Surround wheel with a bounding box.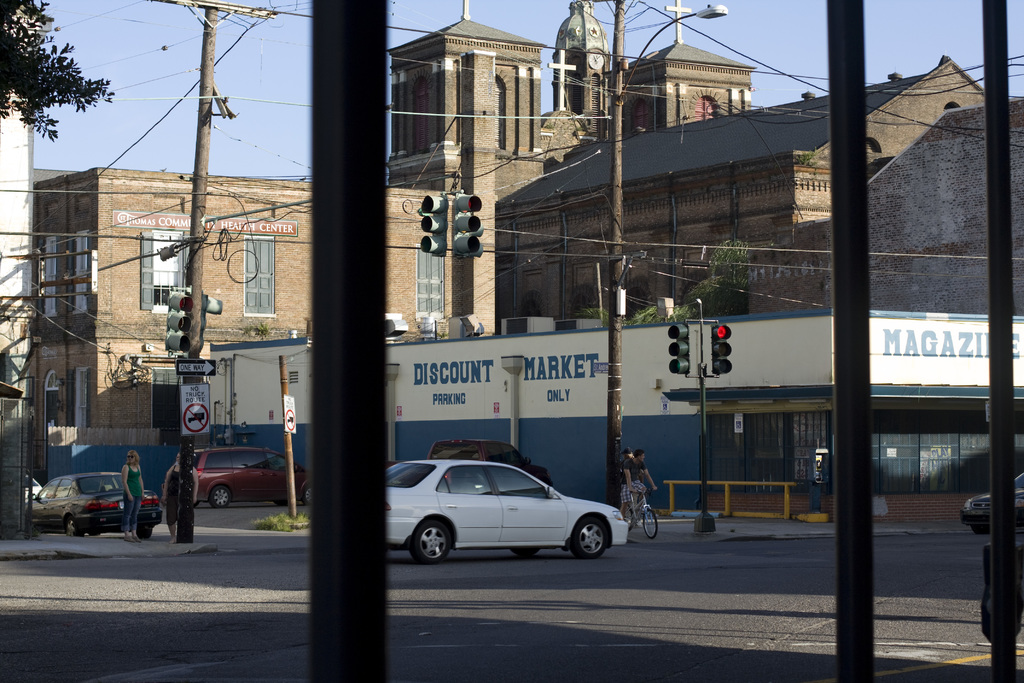
detection(300, 482, 309, 508).
